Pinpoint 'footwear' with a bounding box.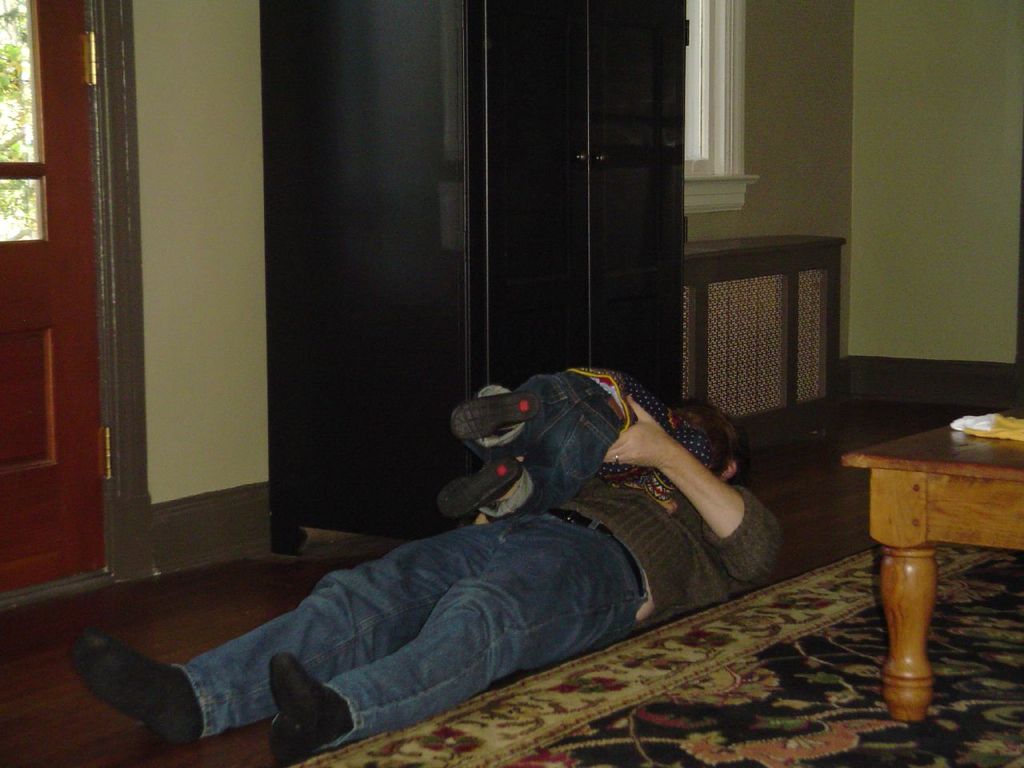
(left=438, top=457, right=528, bottom=521).
